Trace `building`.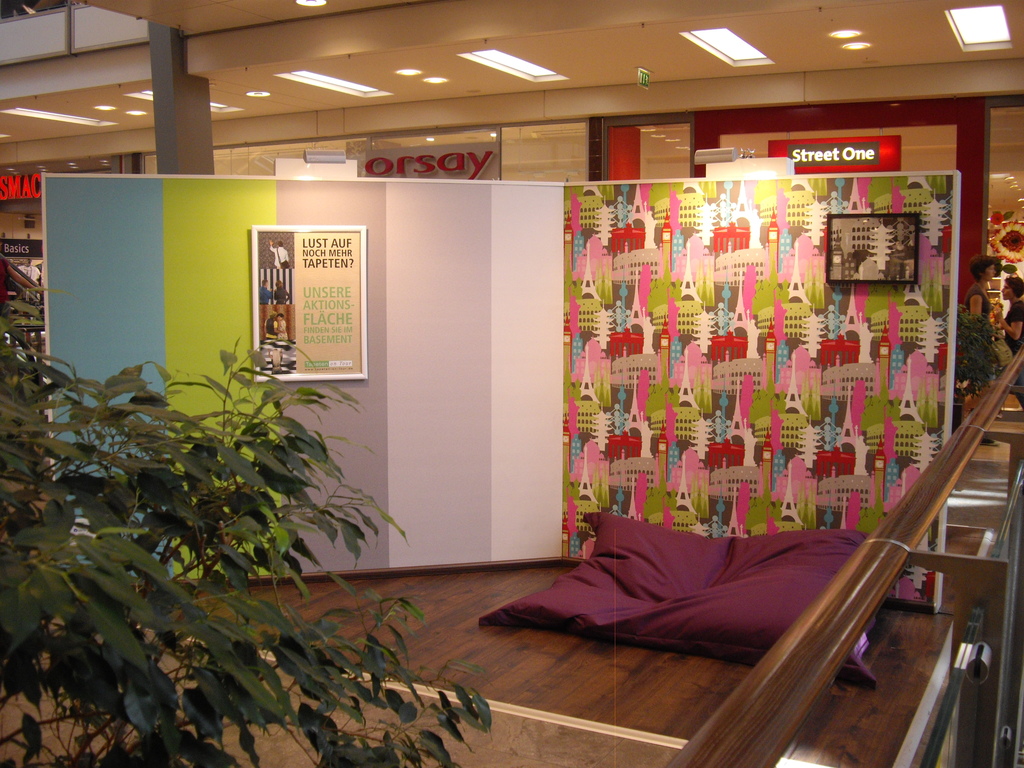
Traced to left=0, top=0, right=1023, bottom=767.
